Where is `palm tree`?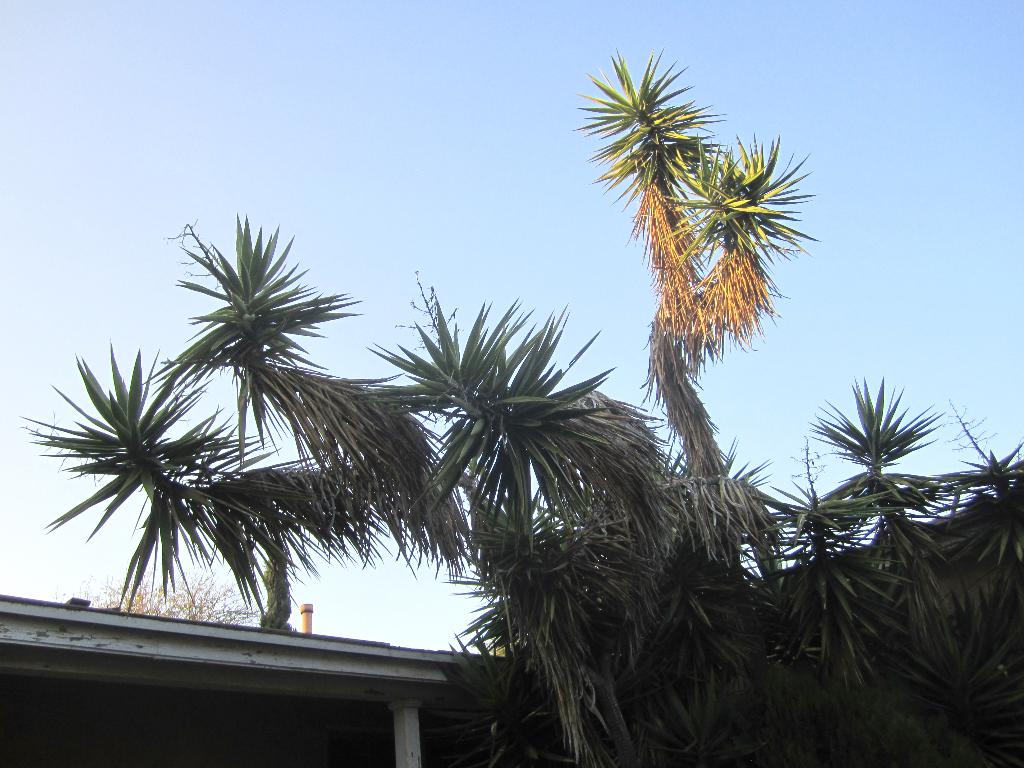
{"x1": 16, "y1": 46, "x2": 1023, "y2": 767}.
